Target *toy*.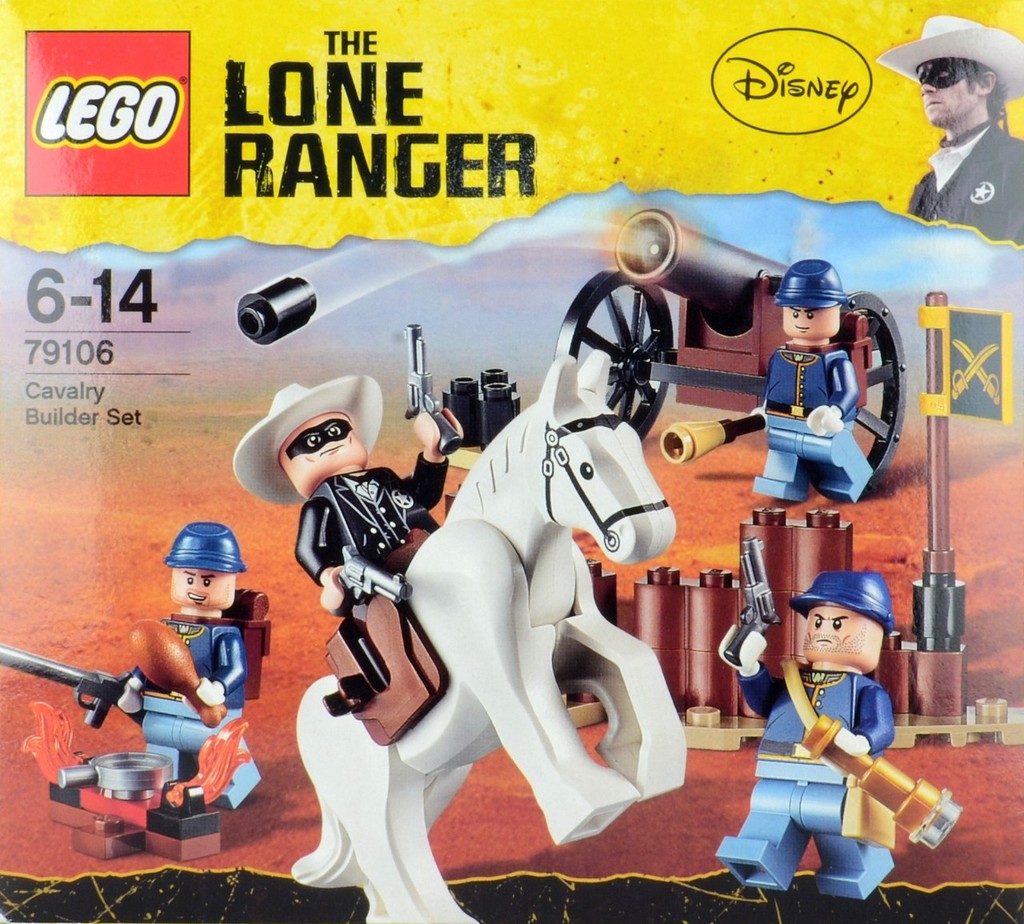
Target region: (218, 310, 691, 923).
